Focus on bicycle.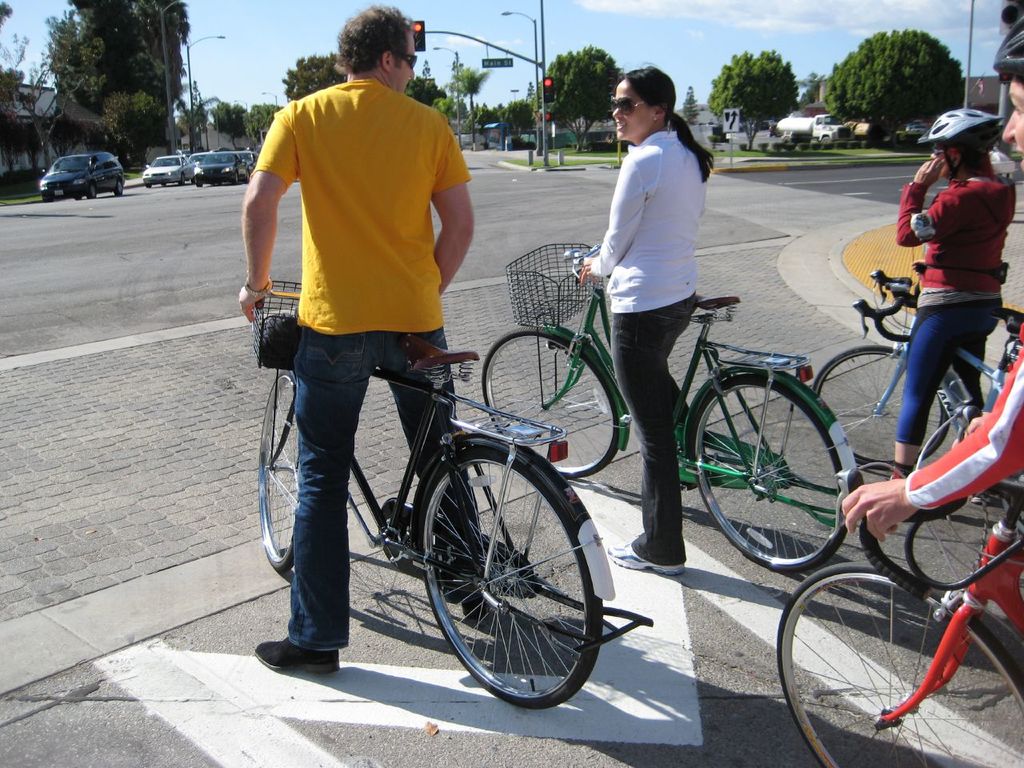
Focused at <bbox>807, 258, 1019, 479</bbox>.
